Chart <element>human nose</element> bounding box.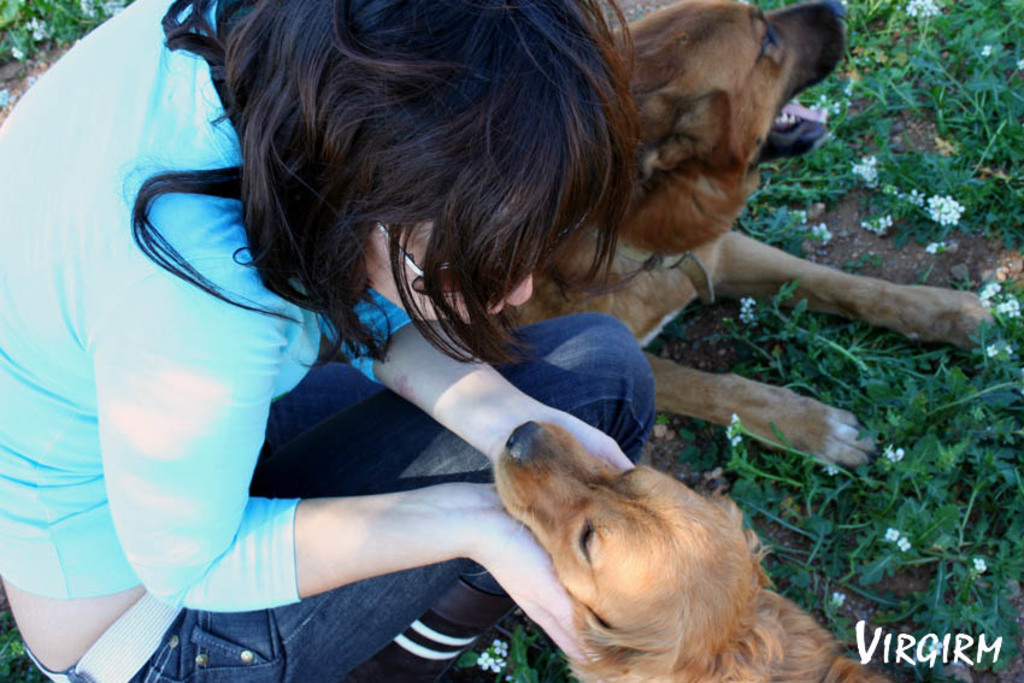
Charted: <region>504, 267, 532, 307</region>.
